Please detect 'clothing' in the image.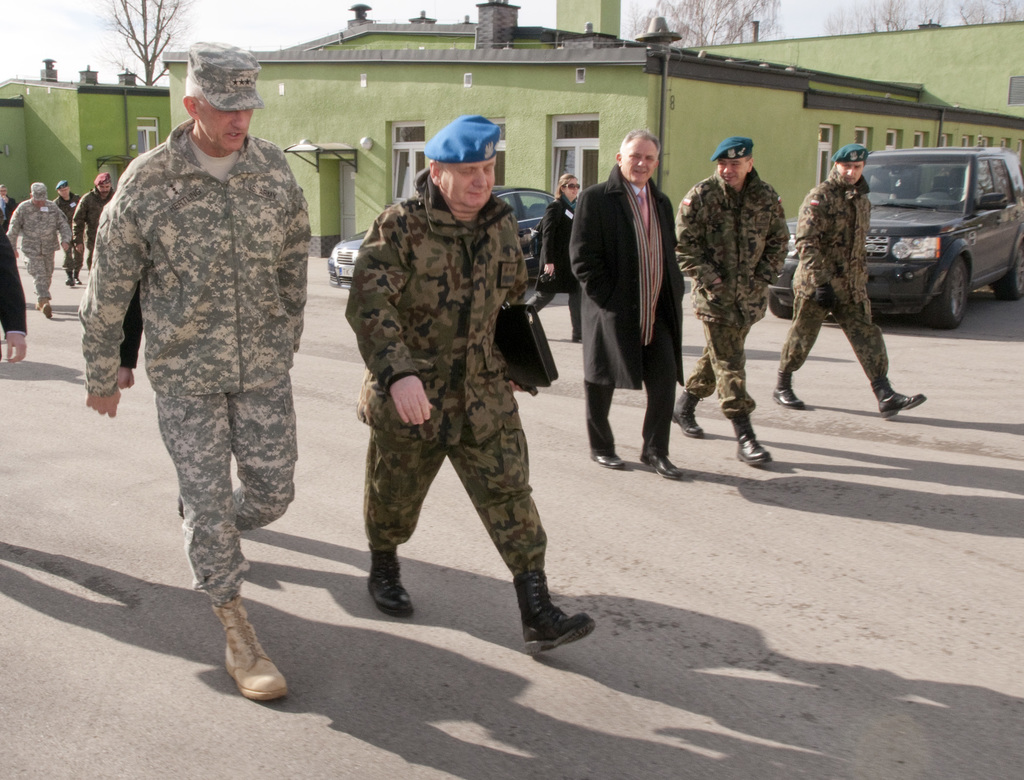
12, 200, 72, 299.
